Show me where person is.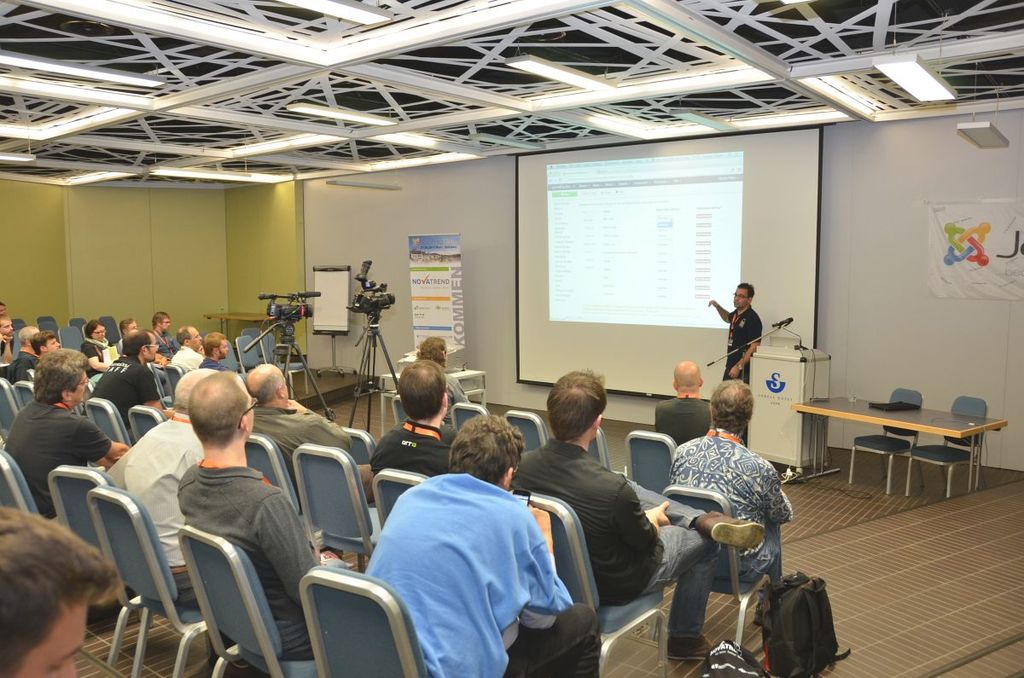
person is at (x1=113, y1=327, x2=169, y2=410).
